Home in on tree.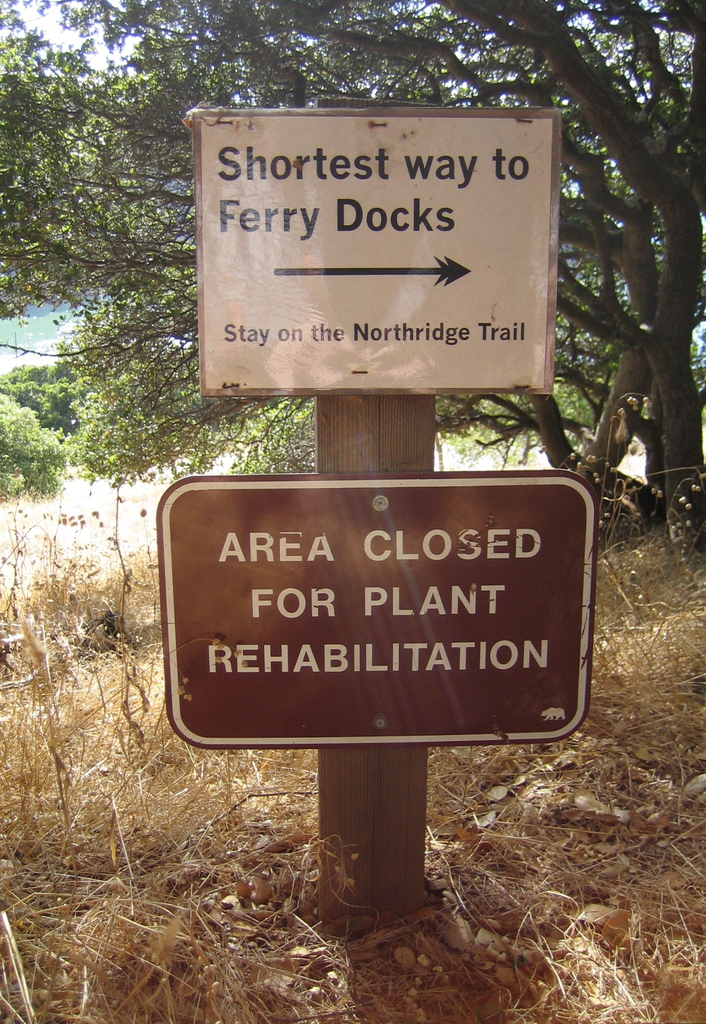
Homed in at x1=0 y1=362 x2=328 y2=503.
